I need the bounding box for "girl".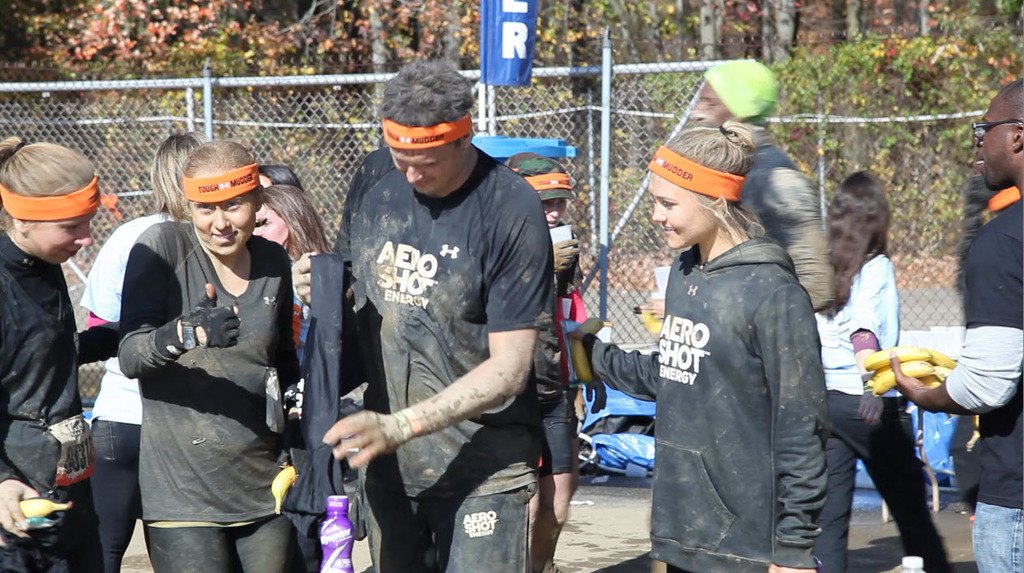
Here it is: (left=115, top=143, right=302, bottom=572).
